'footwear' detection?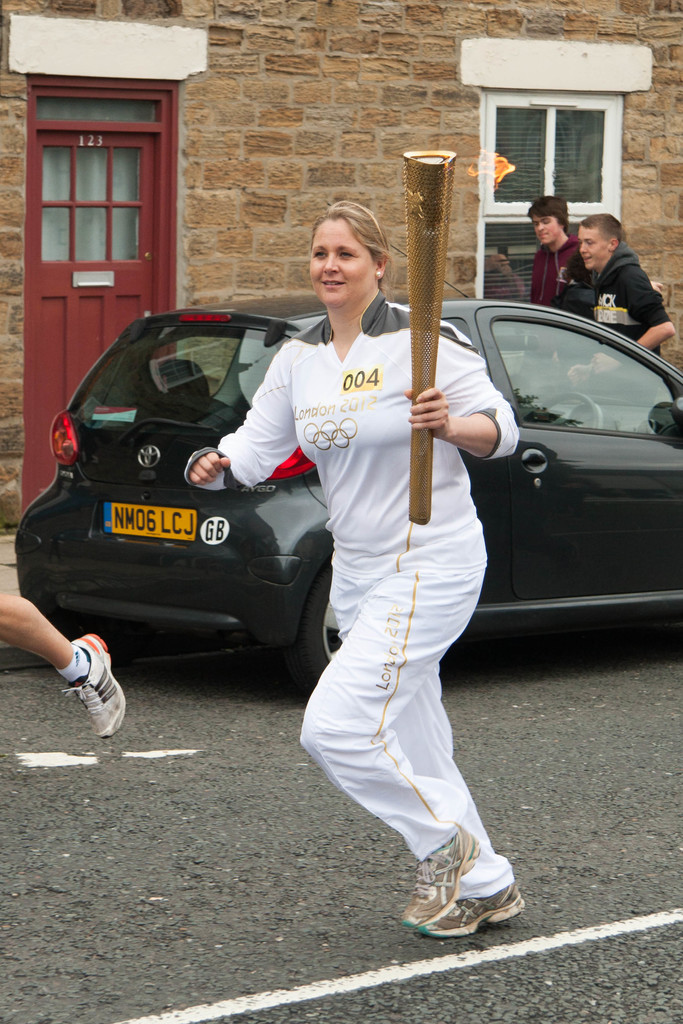
detection(416, 881, 529, 940)
